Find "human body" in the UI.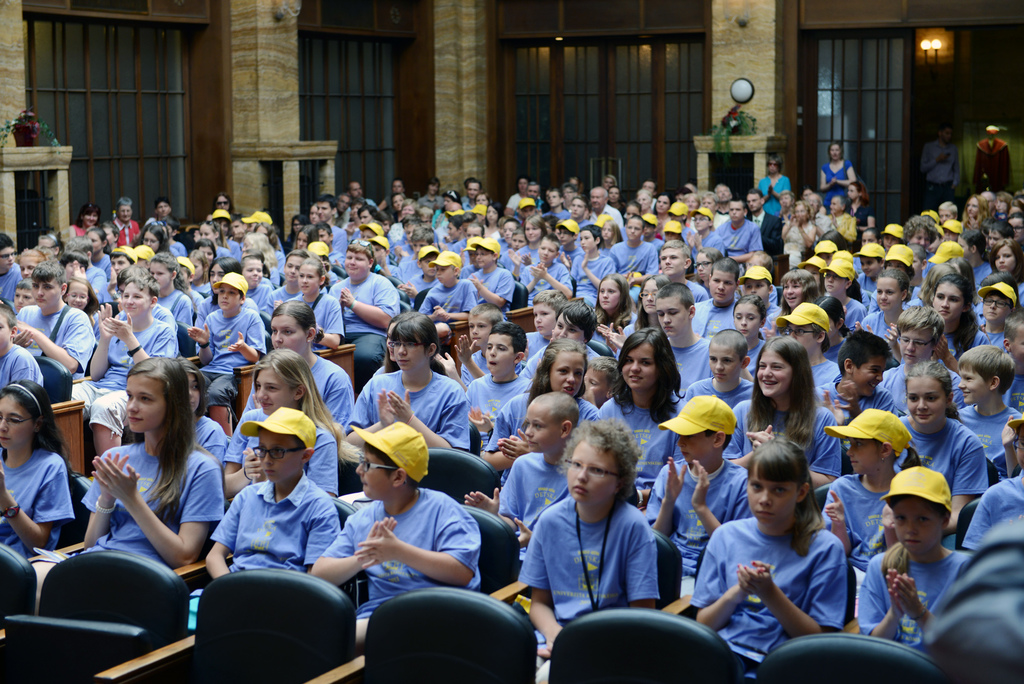
UI element at left=591, top=387, right=684, bottom=501.
